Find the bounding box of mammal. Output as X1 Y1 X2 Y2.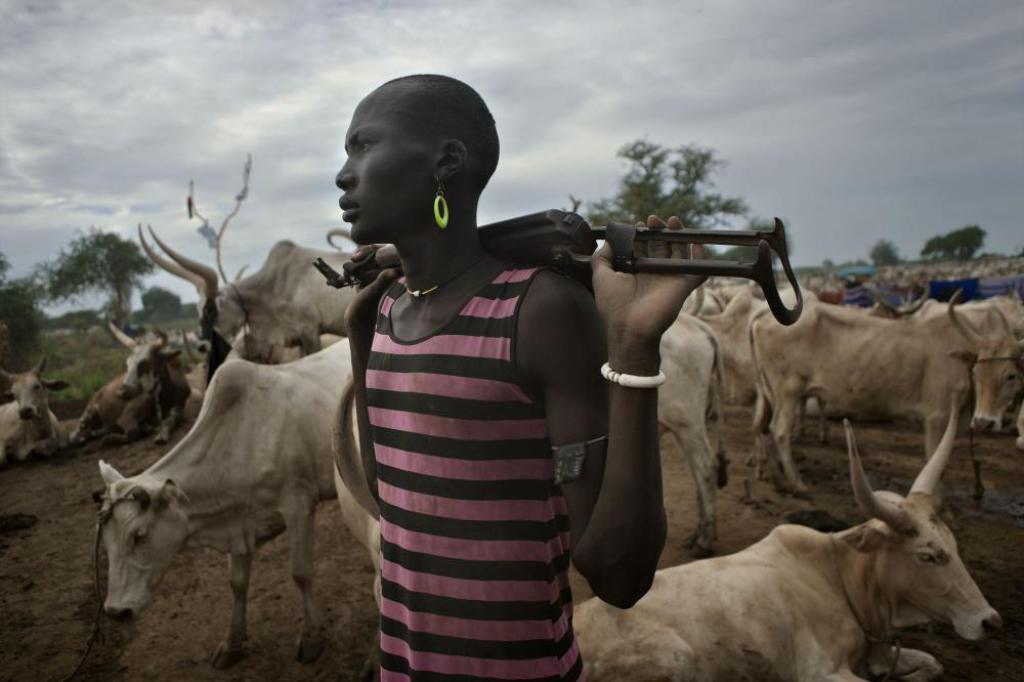
329 374 382 612.
